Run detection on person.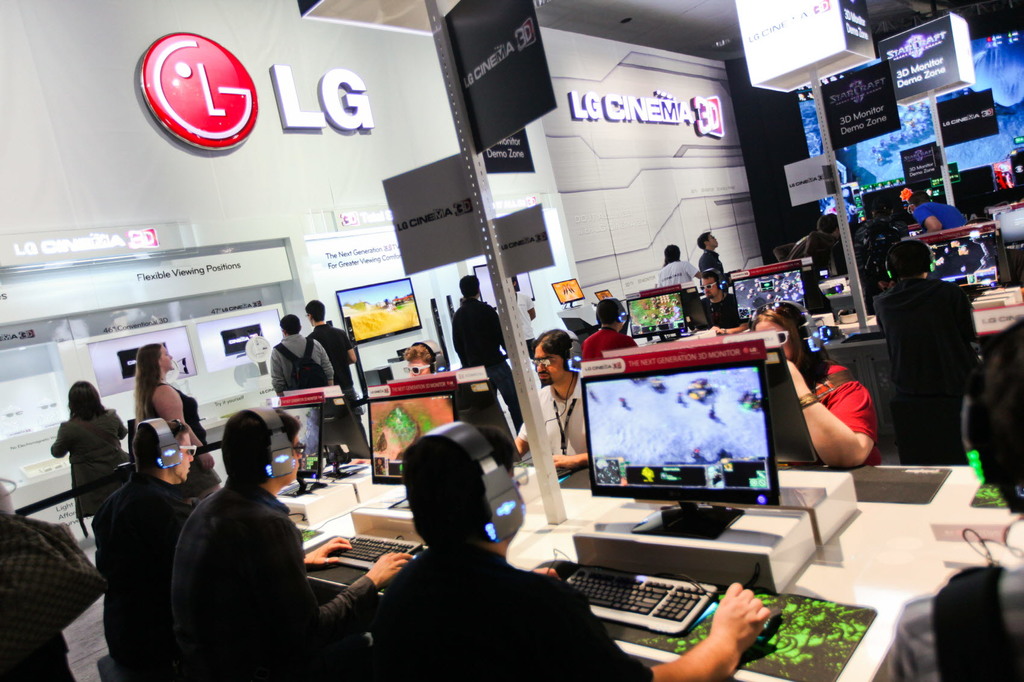
Result: 582/297/650/372.
